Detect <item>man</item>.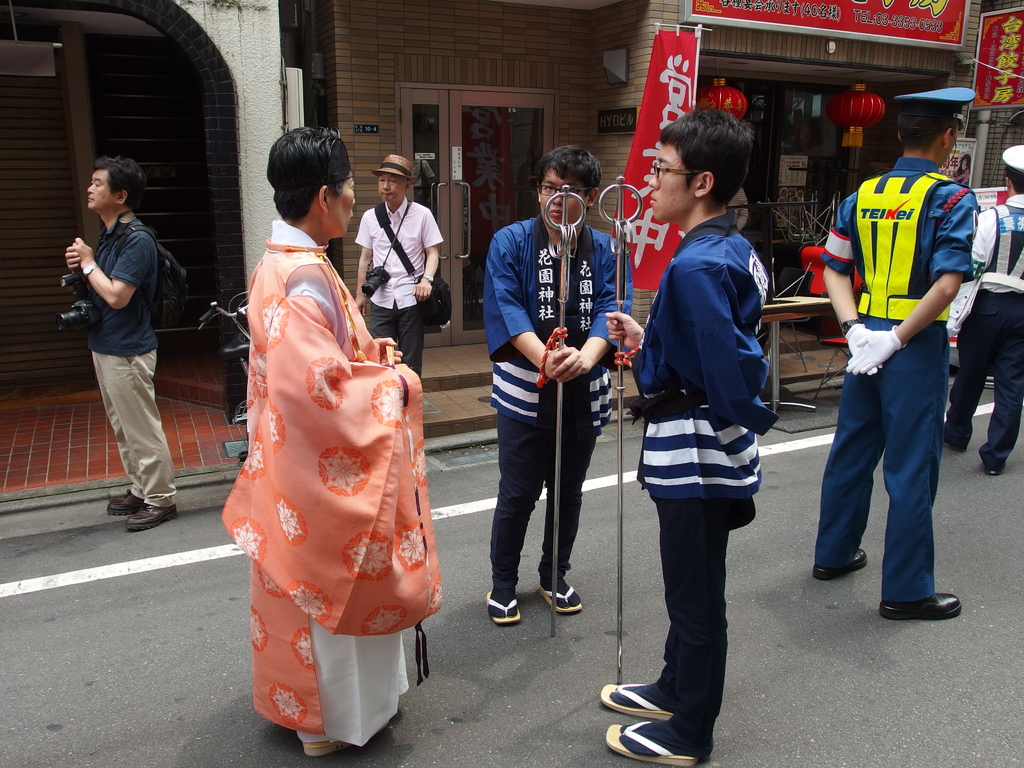
Detected at (483, 143, 635, 627).
